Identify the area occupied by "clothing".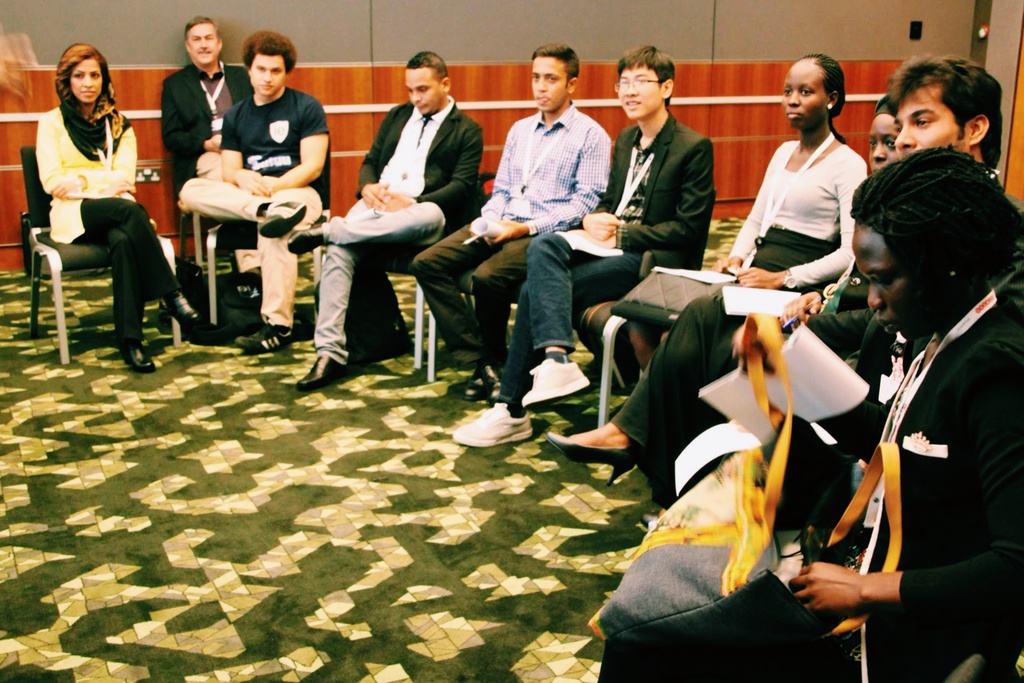
Area: (806, 170, 1023, 369).
